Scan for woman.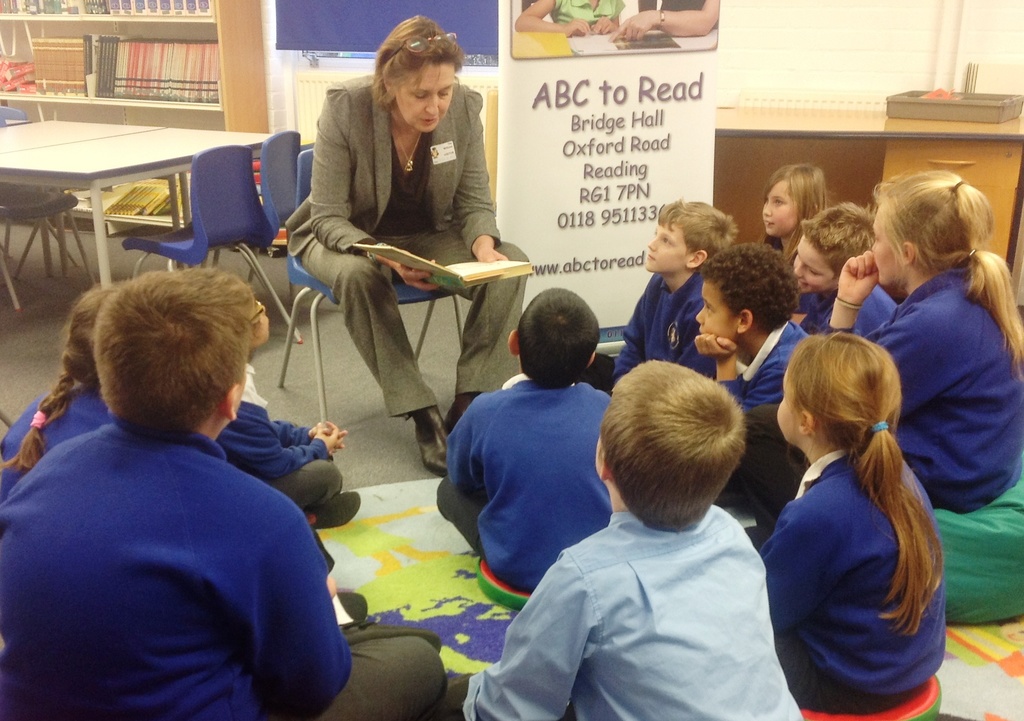
Scan result: [607, 0, 720, 42].
